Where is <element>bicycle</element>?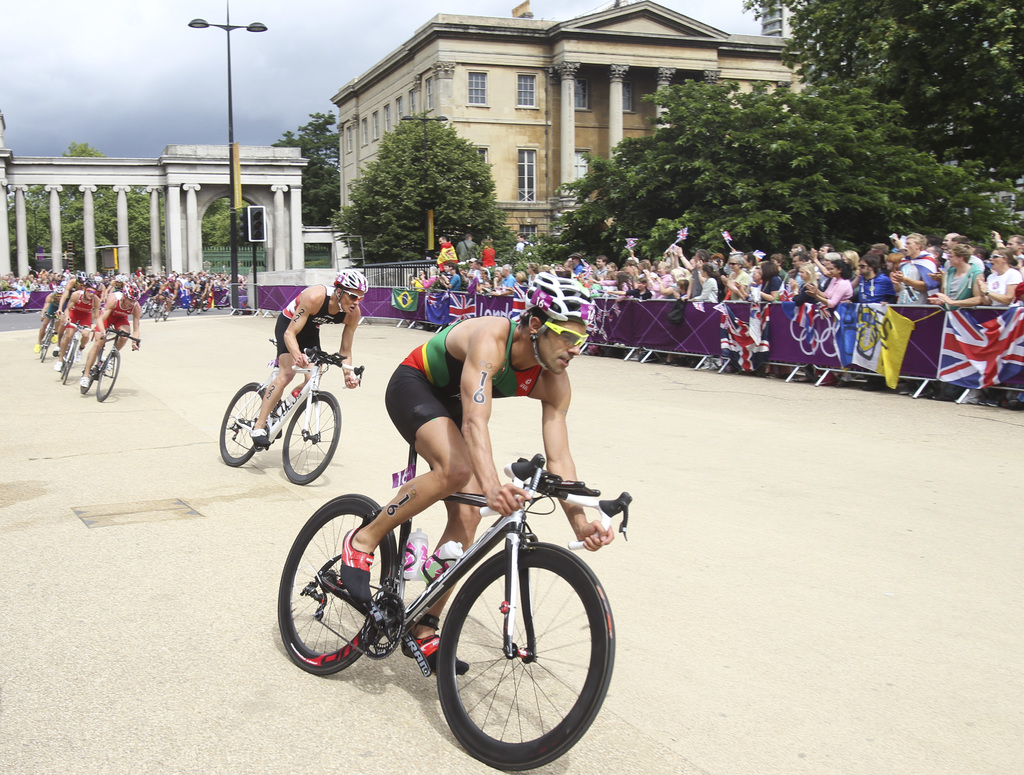
select_region(78, 325, 145, 397).
